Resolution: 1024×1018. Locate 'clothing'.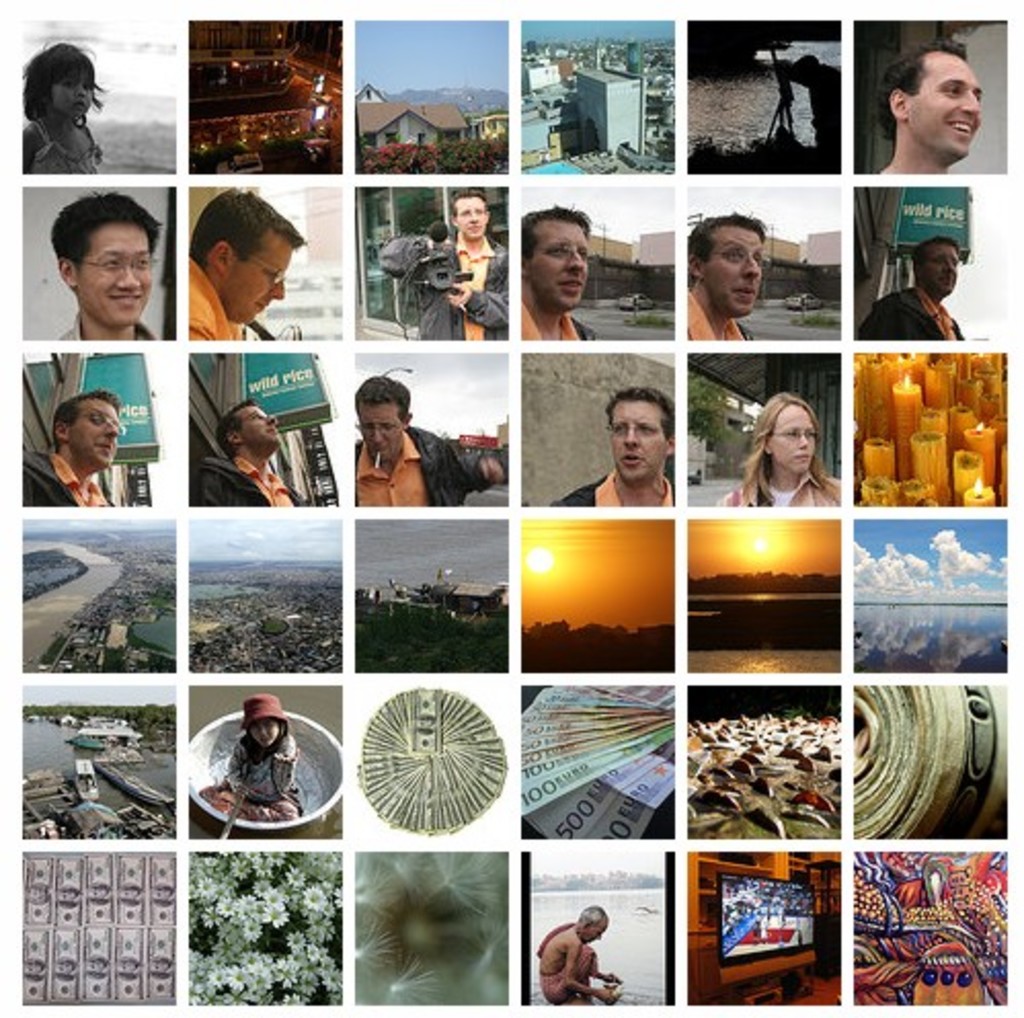
[29,445,125,515].
